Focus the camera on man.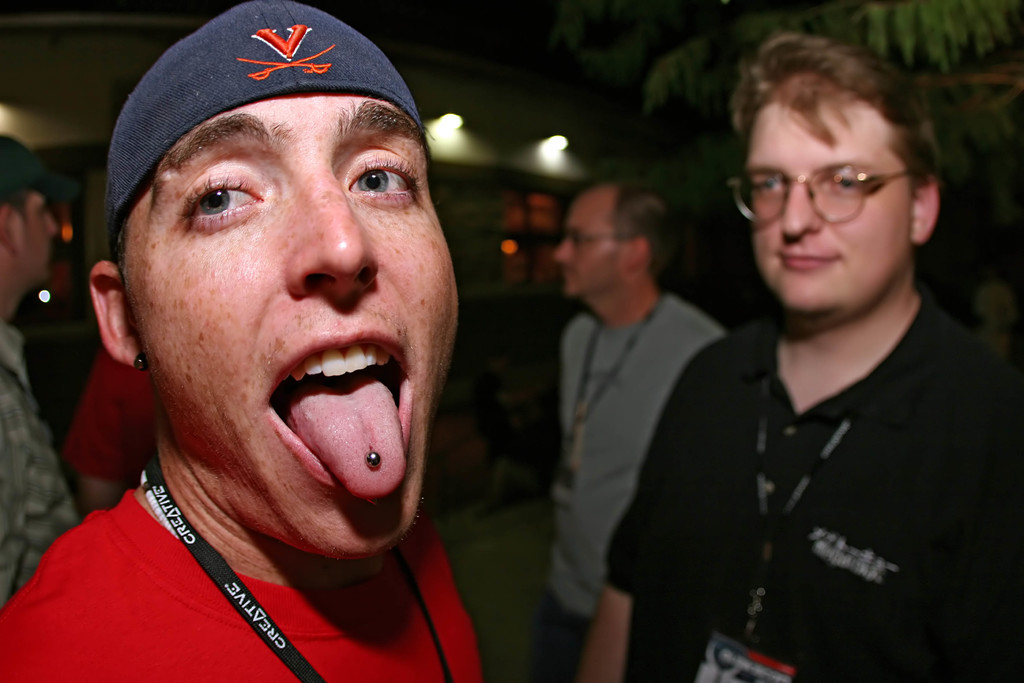
Focus region: (550,180,734,682).
